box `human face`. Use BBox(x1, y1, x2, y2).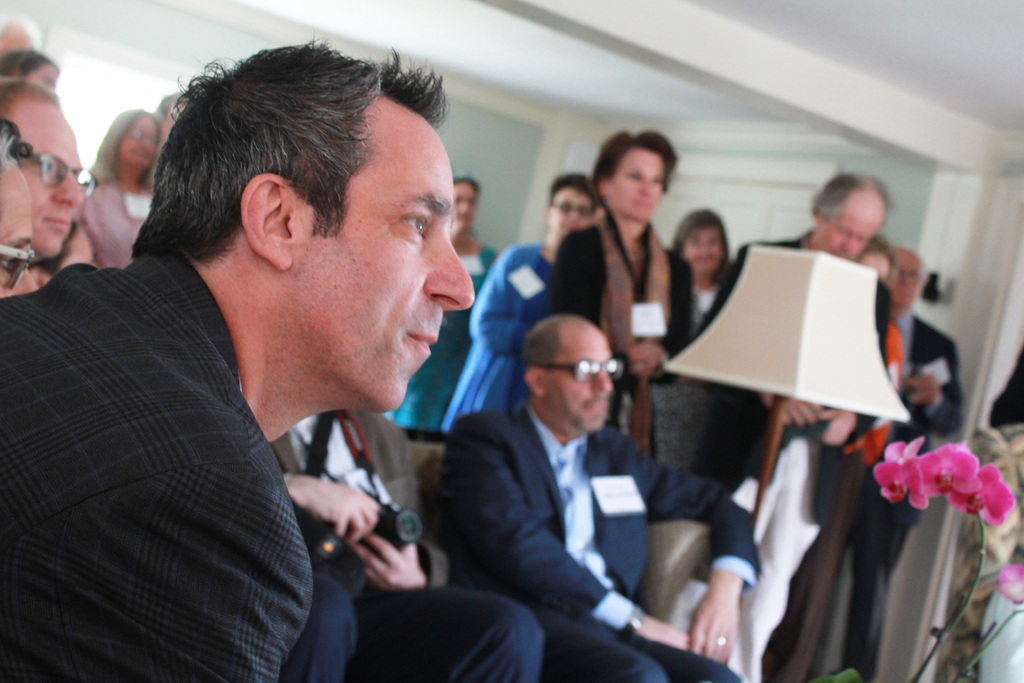
BBox(684, 226, 721, 274).
